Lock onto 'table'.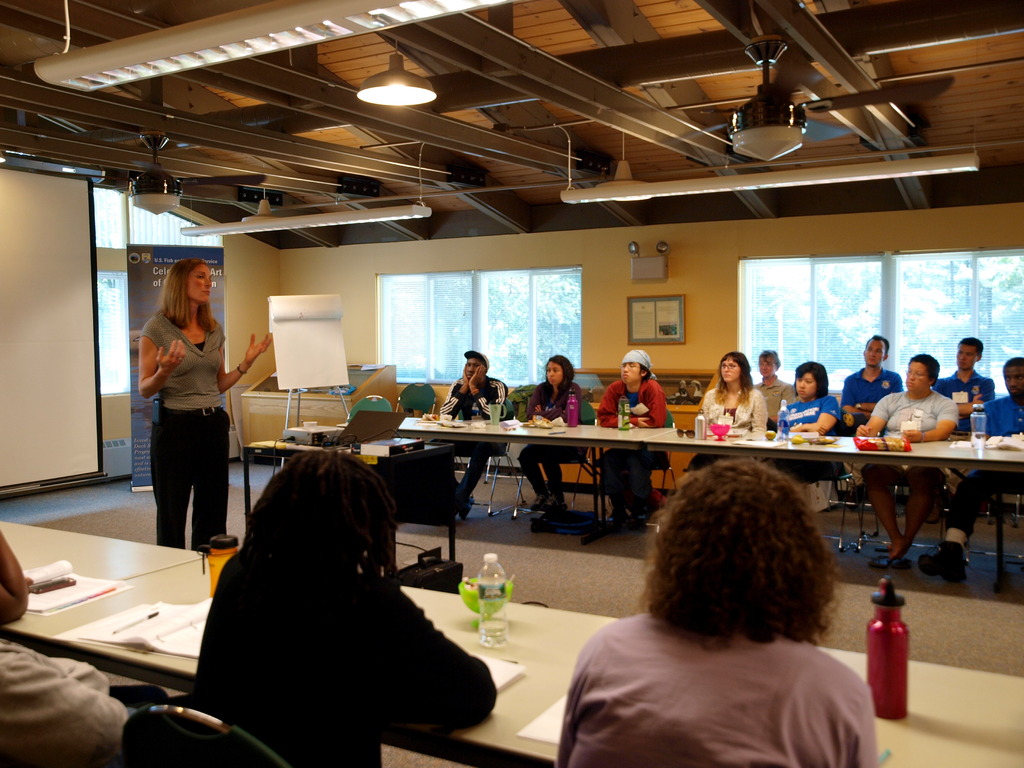
Locked: detection(381, 412, 1023, 580).
